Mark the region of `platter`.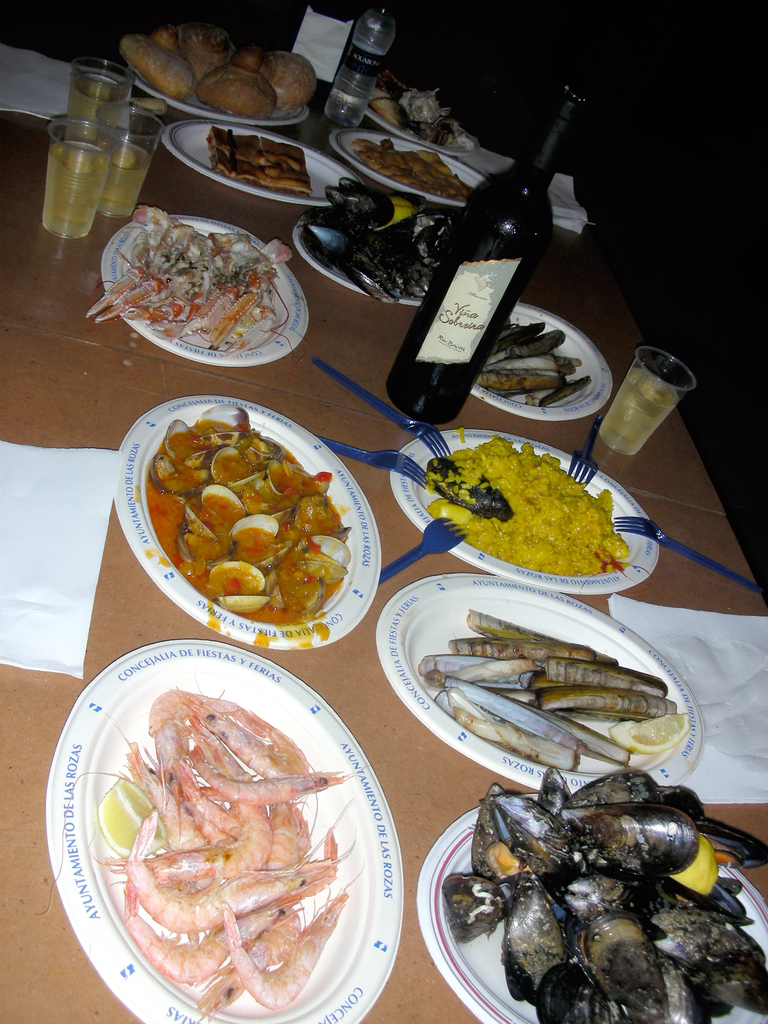
Region: (left=163, top=121, right=359, bottom=211).
